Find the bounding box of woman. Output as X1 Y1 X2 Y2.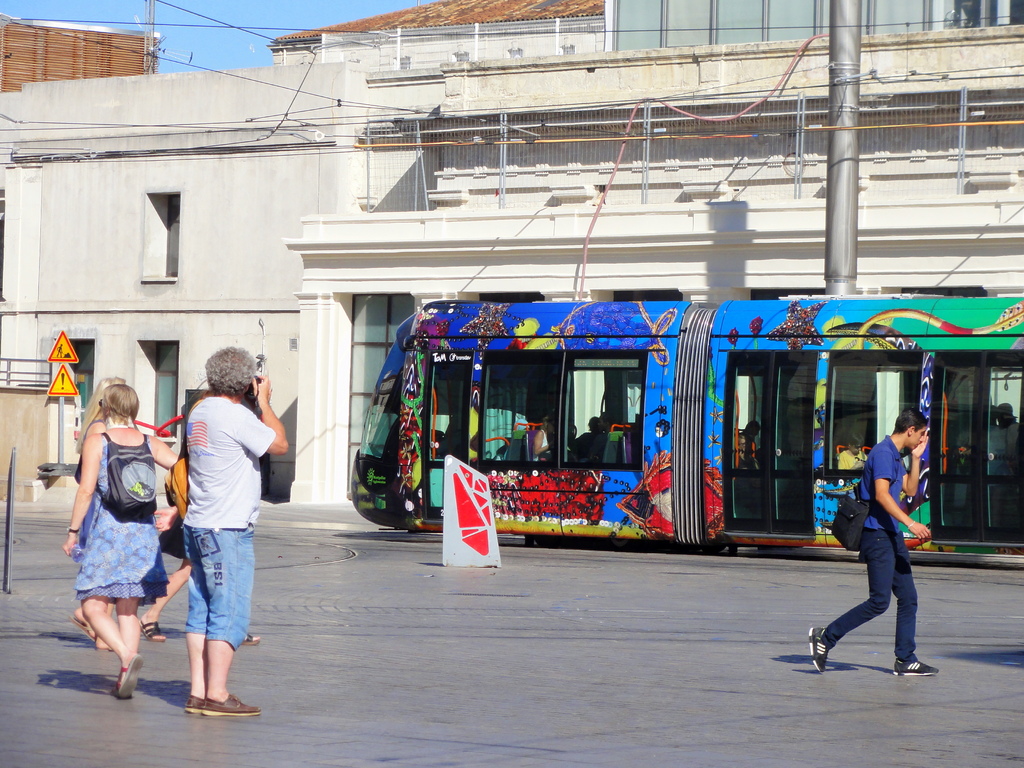
137 388 257 646.
